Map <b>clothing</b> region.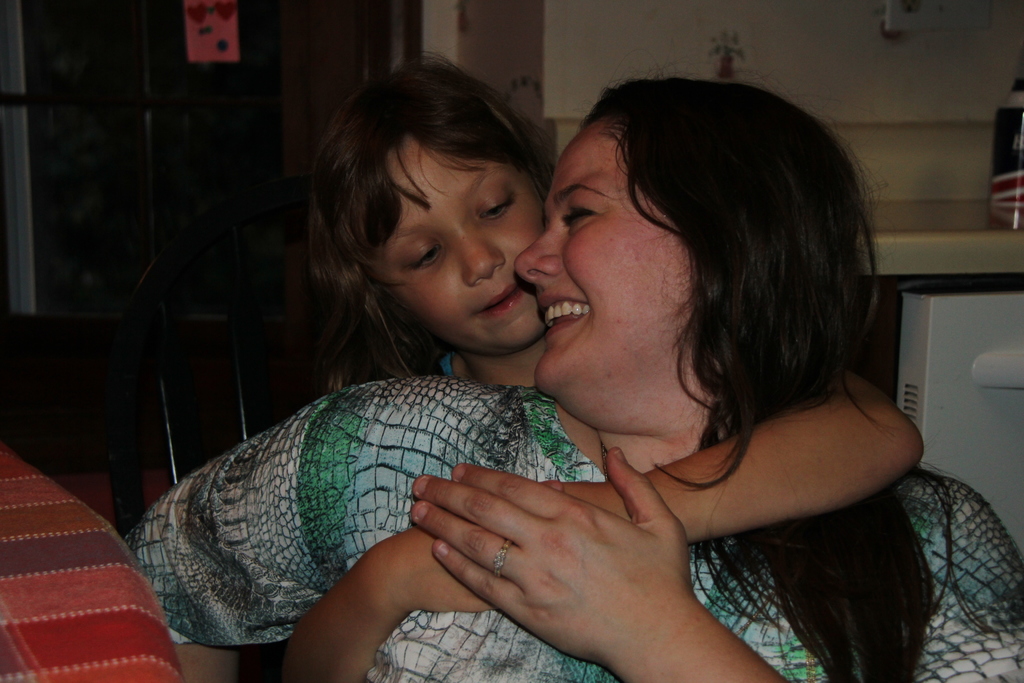
Mapped to bbox=[122, 374, 1023, 682].
